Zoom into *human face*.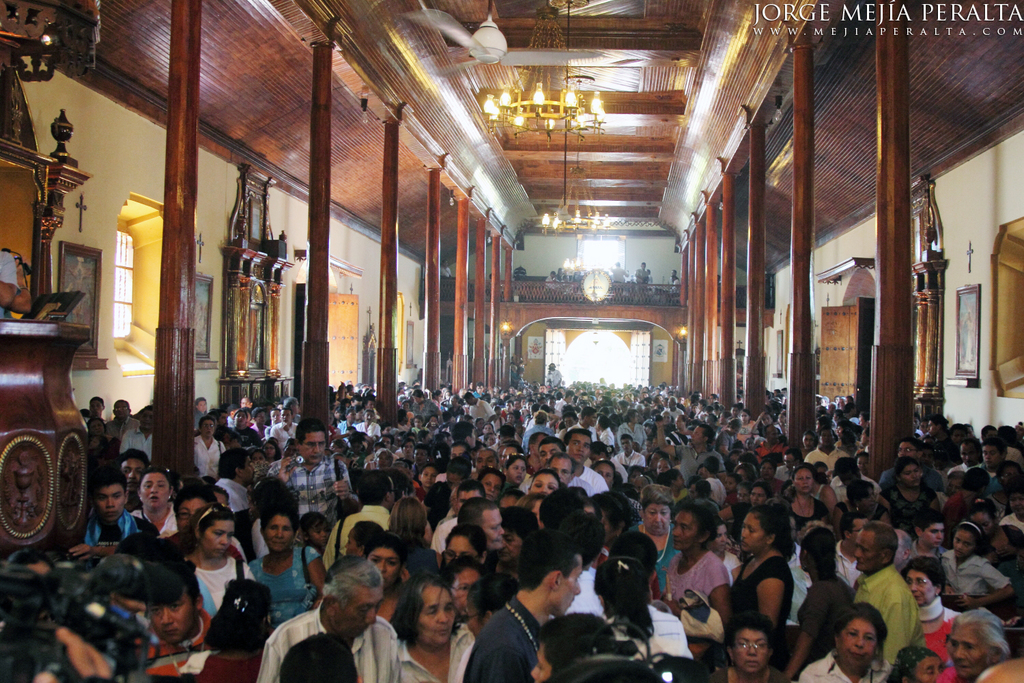
Zoom target: x1=927 y1=419 x2=939 y2=436.
